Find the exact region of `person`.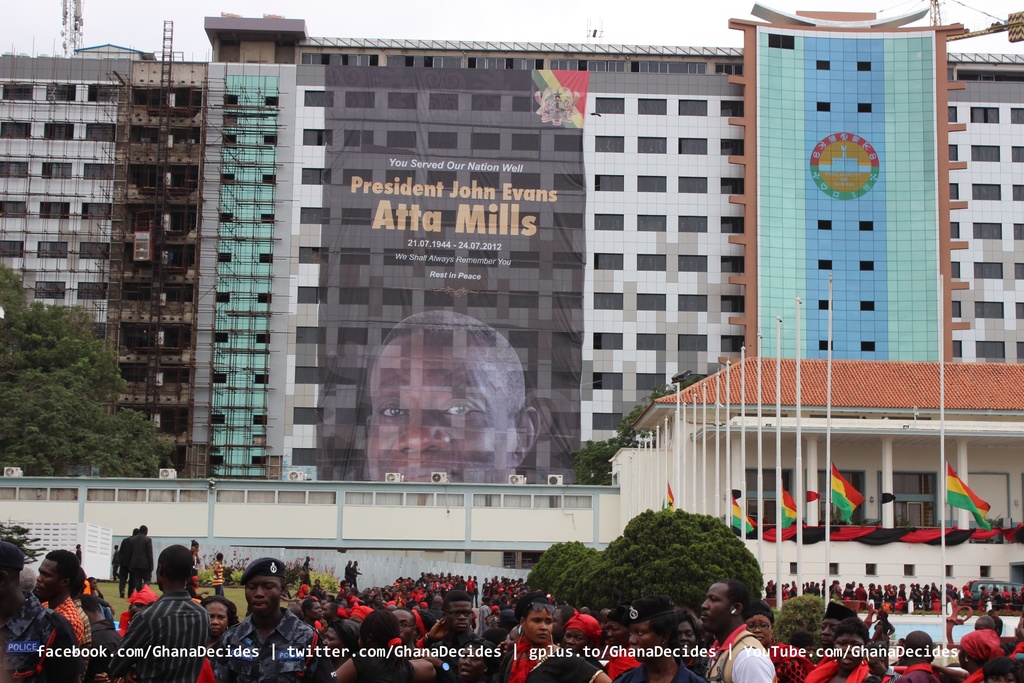
Exact region: {"left": 763, "top": 581, "right": 773, "bottom": 600}.
